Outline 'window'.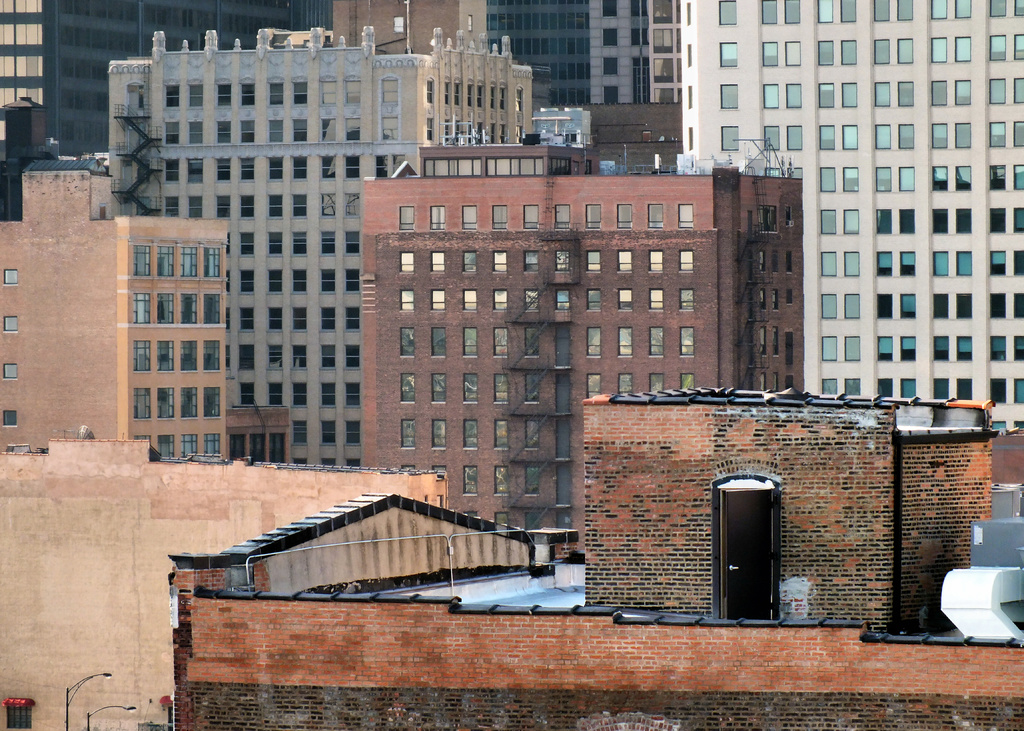
Outline: locate(493, 419, 505, 454).
